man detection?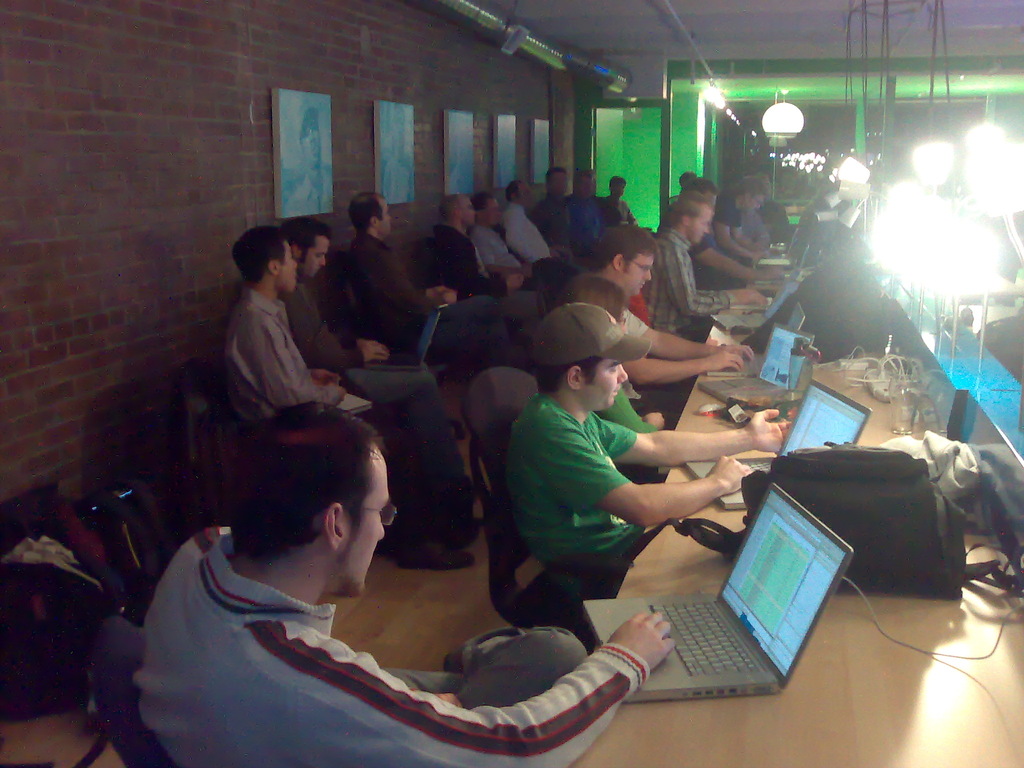
locate(574, 280, 668, 466)
